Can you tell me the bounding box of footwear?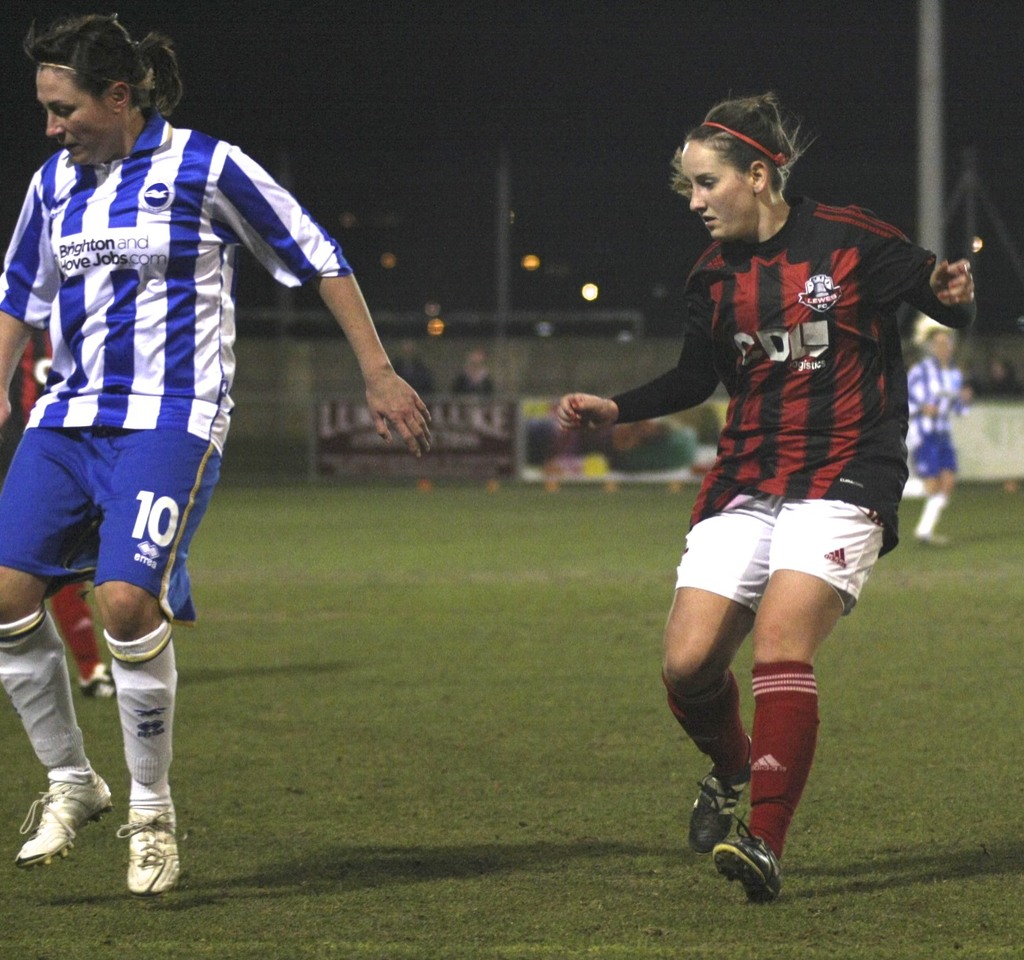
<bbox>75, 668, 118, 704</bbox>.
